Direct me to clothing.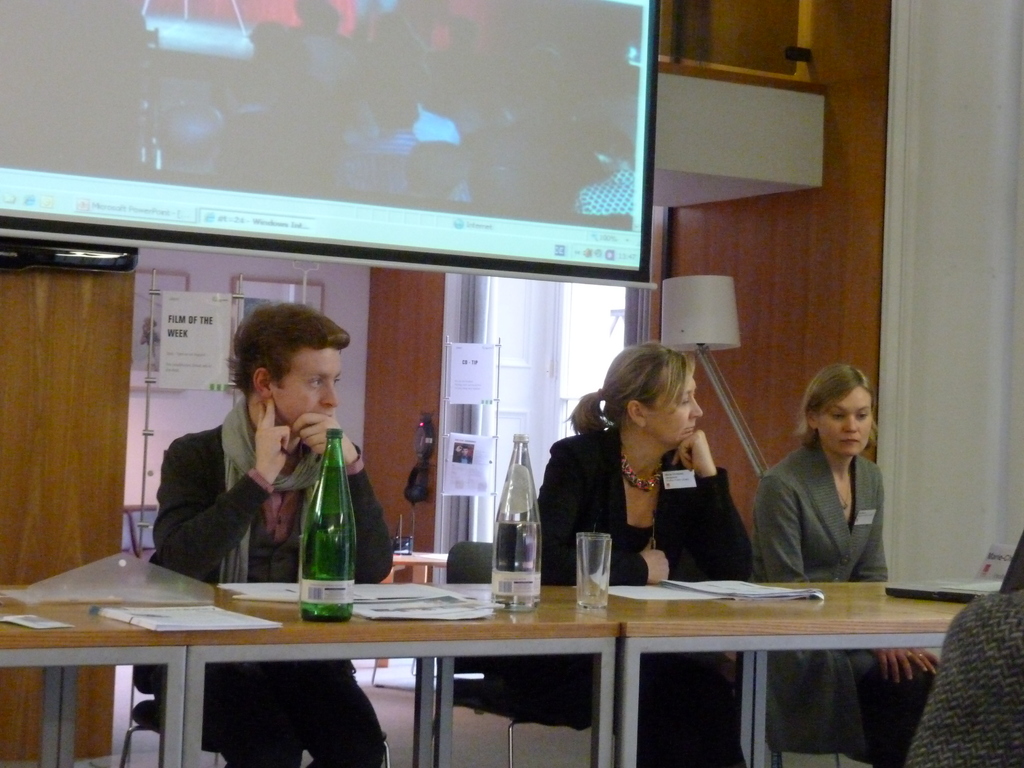
Direction: crop(152, 399, 394, 767).
